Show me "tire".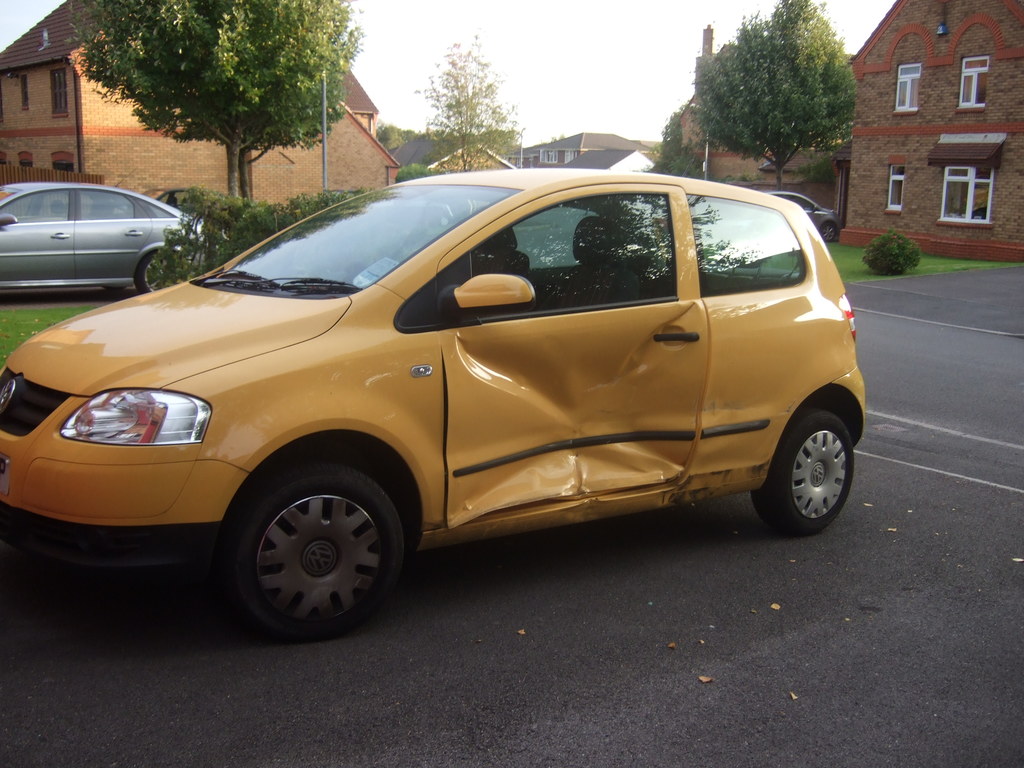
"tire" is here: [138,250,166,292].
